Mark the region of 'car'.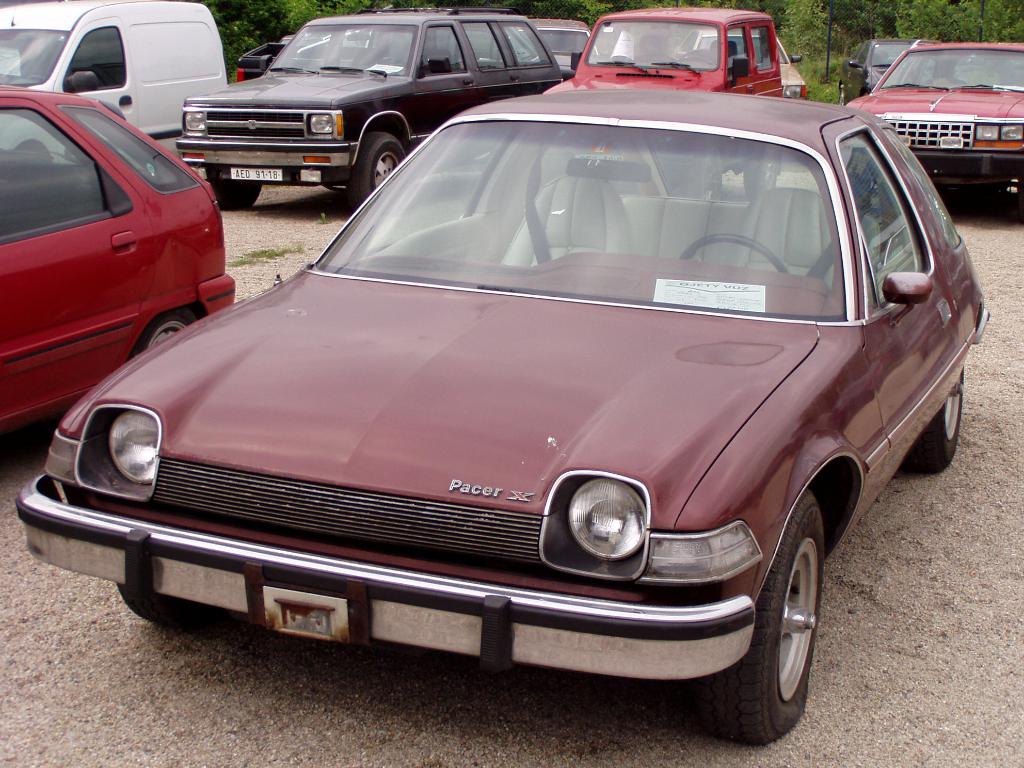
Region: x1=543 y1=6 x2=784 y2=98.
